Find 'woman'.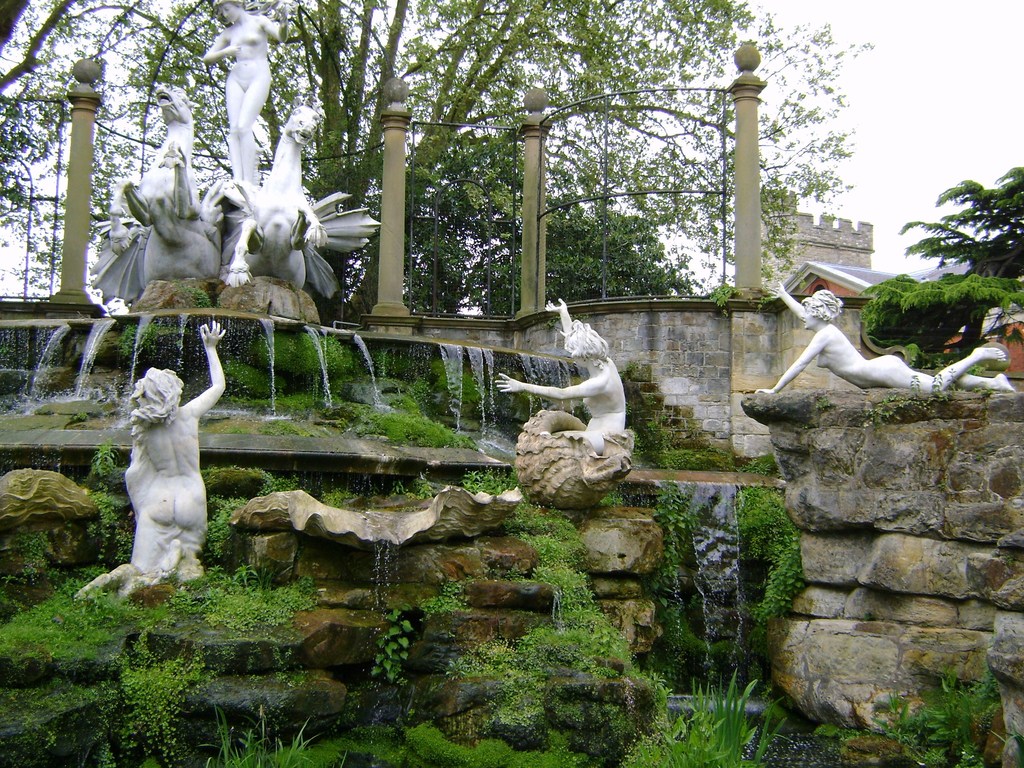
751 280 1018 393.
